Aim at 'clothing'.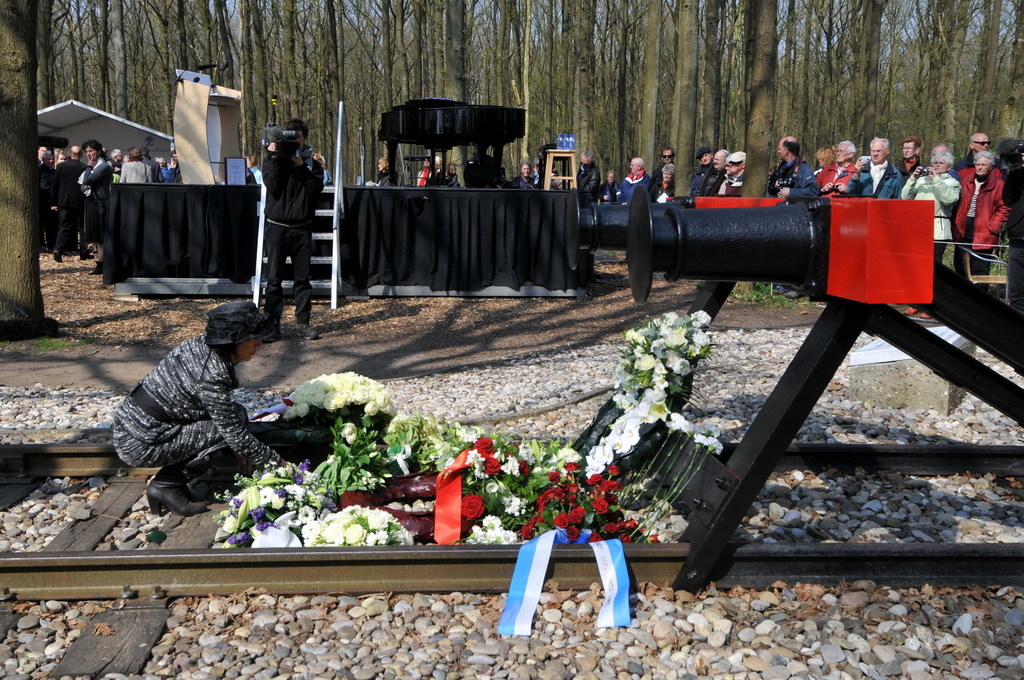
Aimed at bbox=(47, 159, 88, 254).
